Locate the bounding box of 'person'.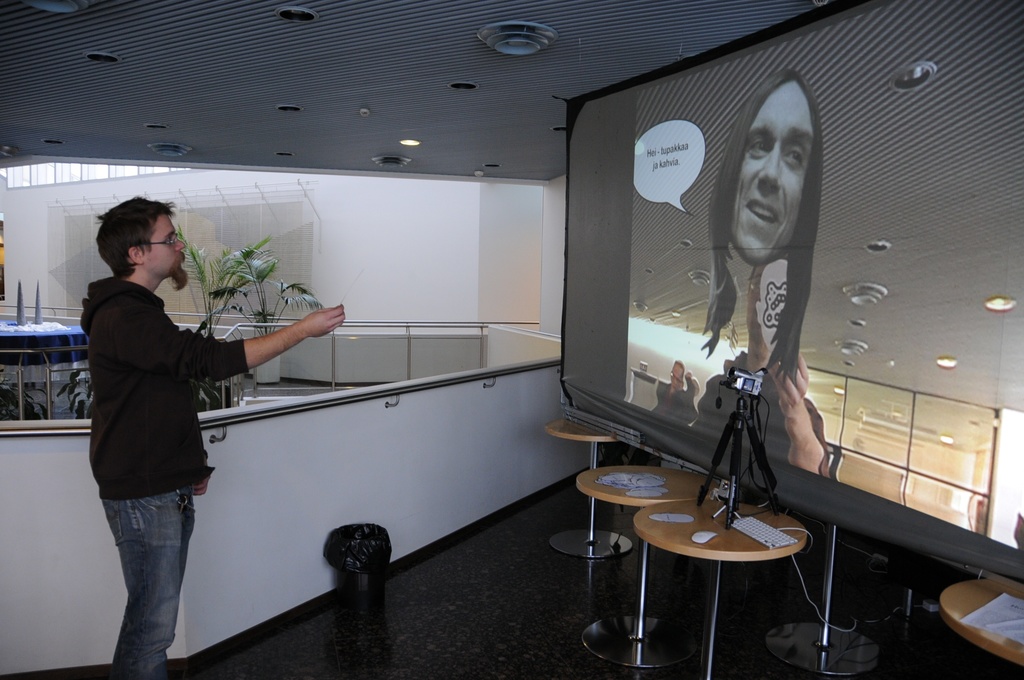
Bounding box: [x1=704, y1=70, x2=827, y2=479].
